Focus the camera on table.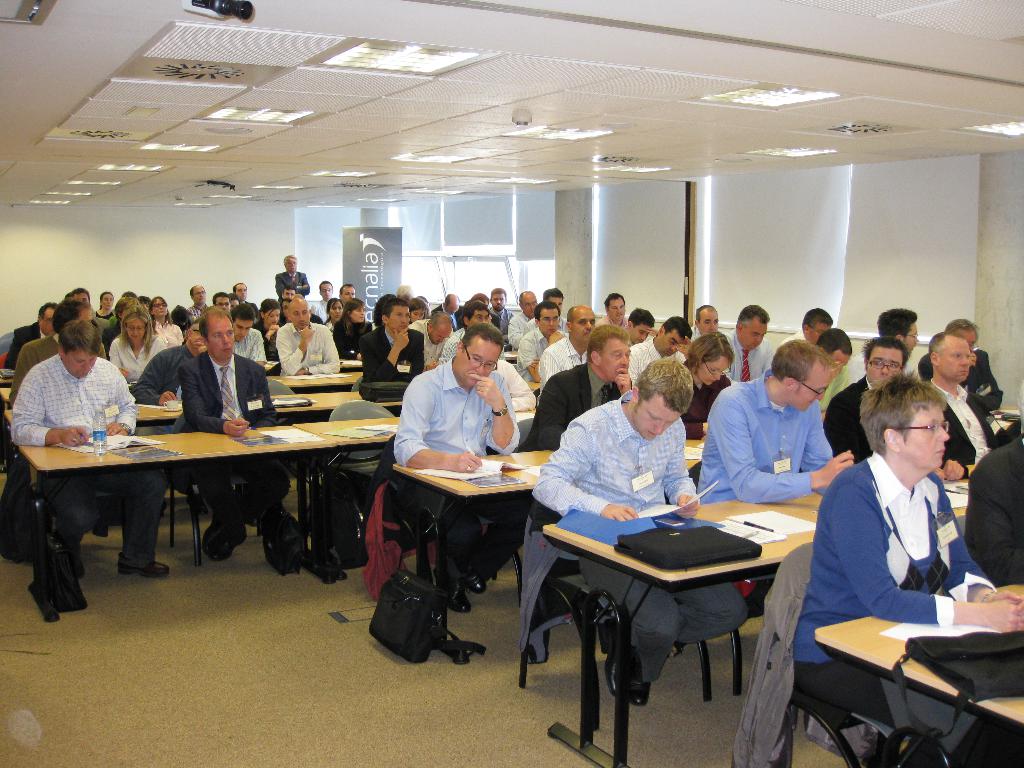
Focus region: <bbox>769, 593, 1012, 756</bbox>.
